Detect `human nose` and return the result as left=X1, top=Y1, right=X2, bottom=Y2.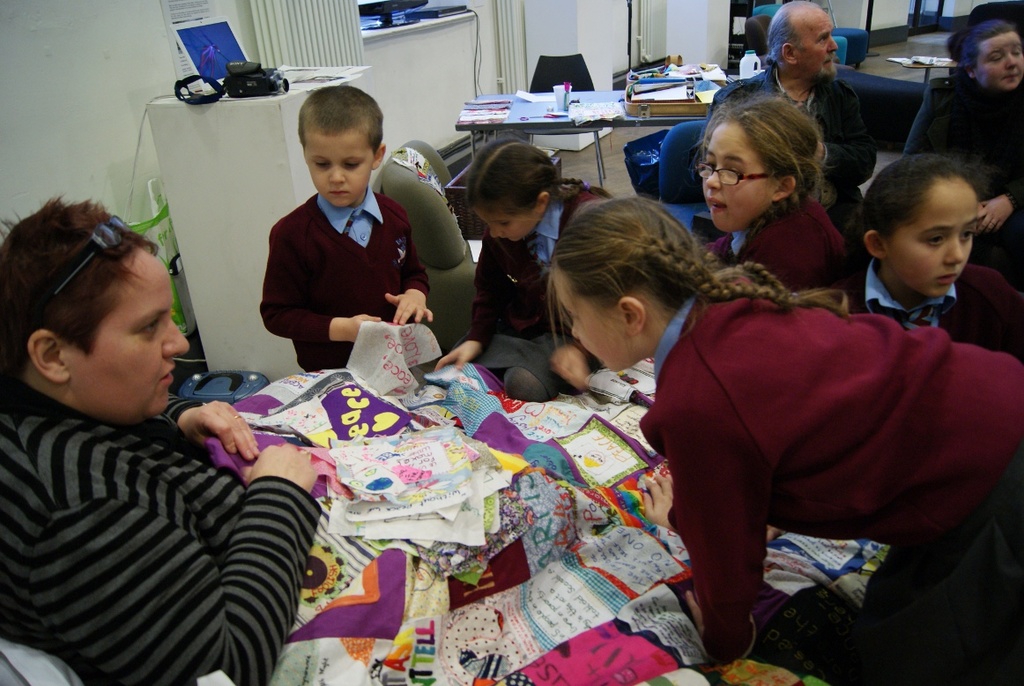
left=492, top=229, right=502, bottom=237.
